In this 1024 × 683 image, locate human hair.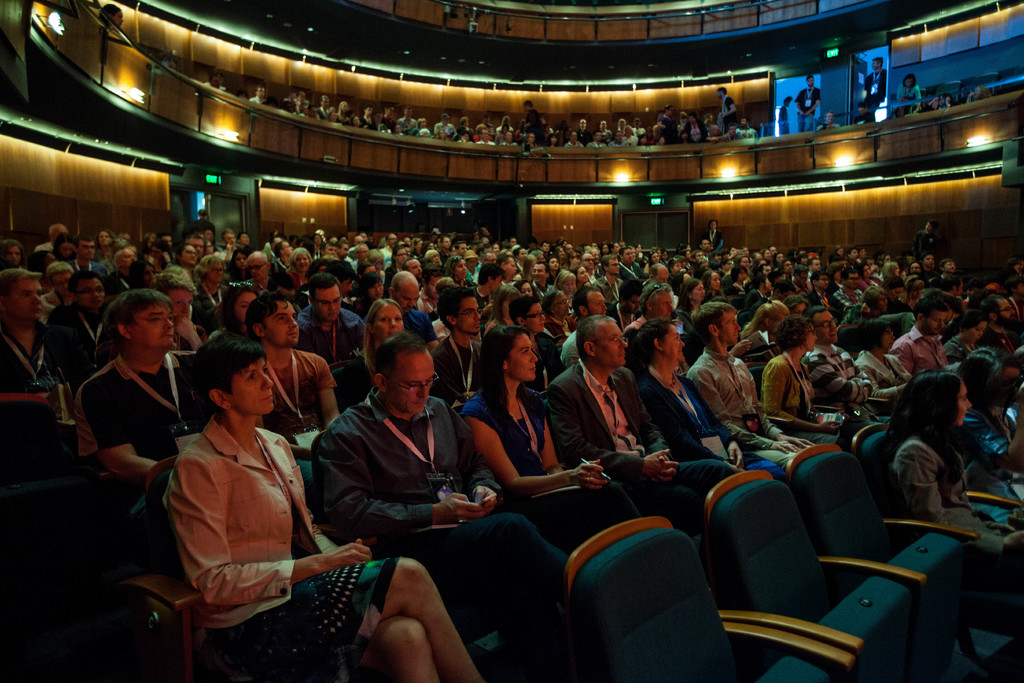
Bounding box: {"x1": 689, "y1": 300, "x2": 729, "y2": 357}.
